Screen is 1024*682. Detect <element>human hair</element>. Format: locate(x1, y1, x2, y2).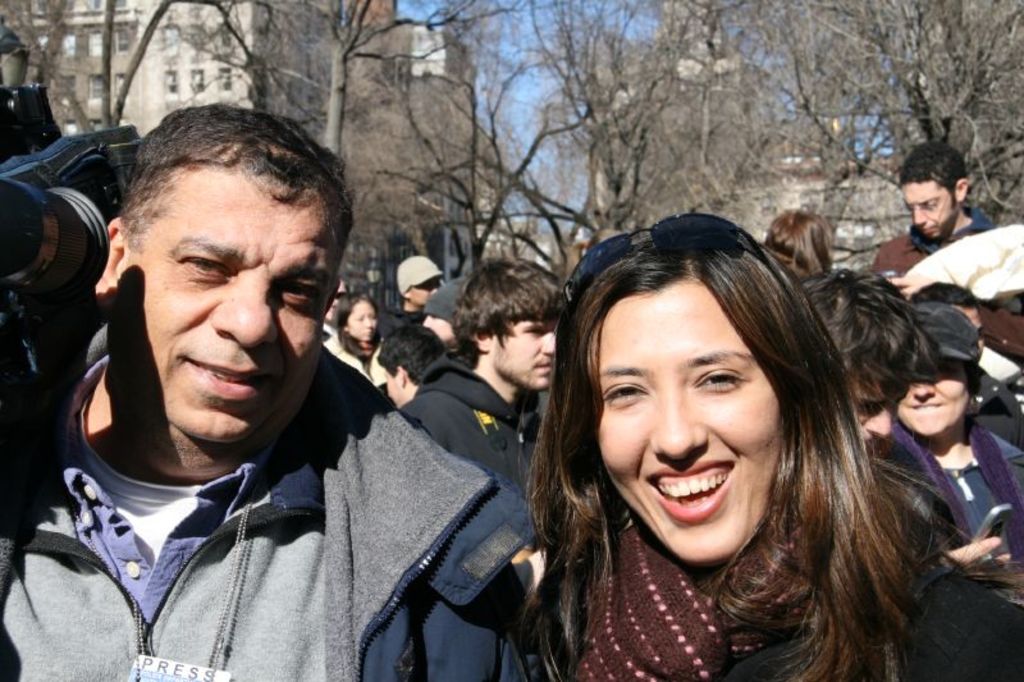
locate(111, 99, 365, 302).
